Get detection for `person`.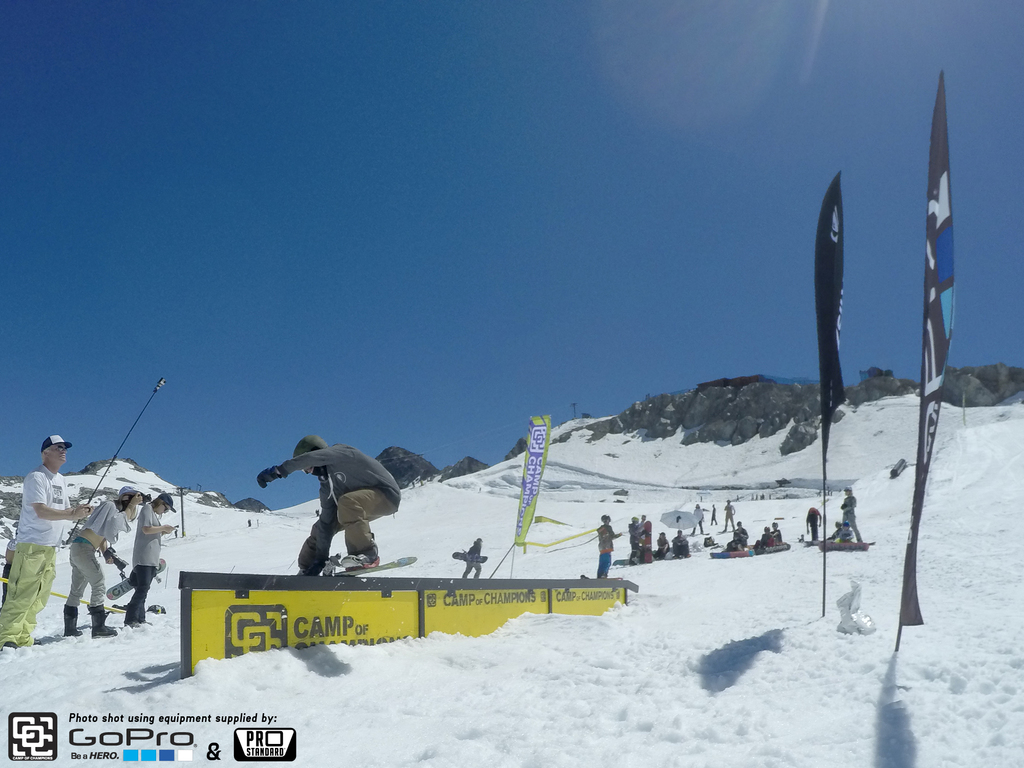
Detection: 56/481/147/640.
